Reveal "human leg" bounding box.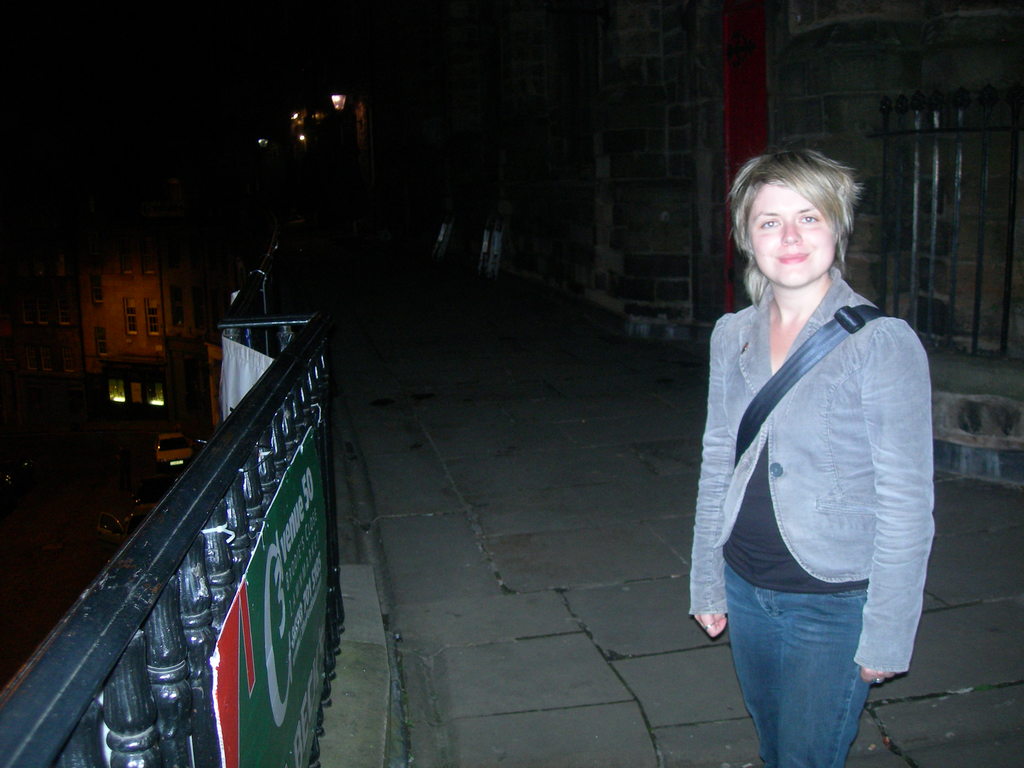
Revealed: bbox=(779, 589, 874, 767).
